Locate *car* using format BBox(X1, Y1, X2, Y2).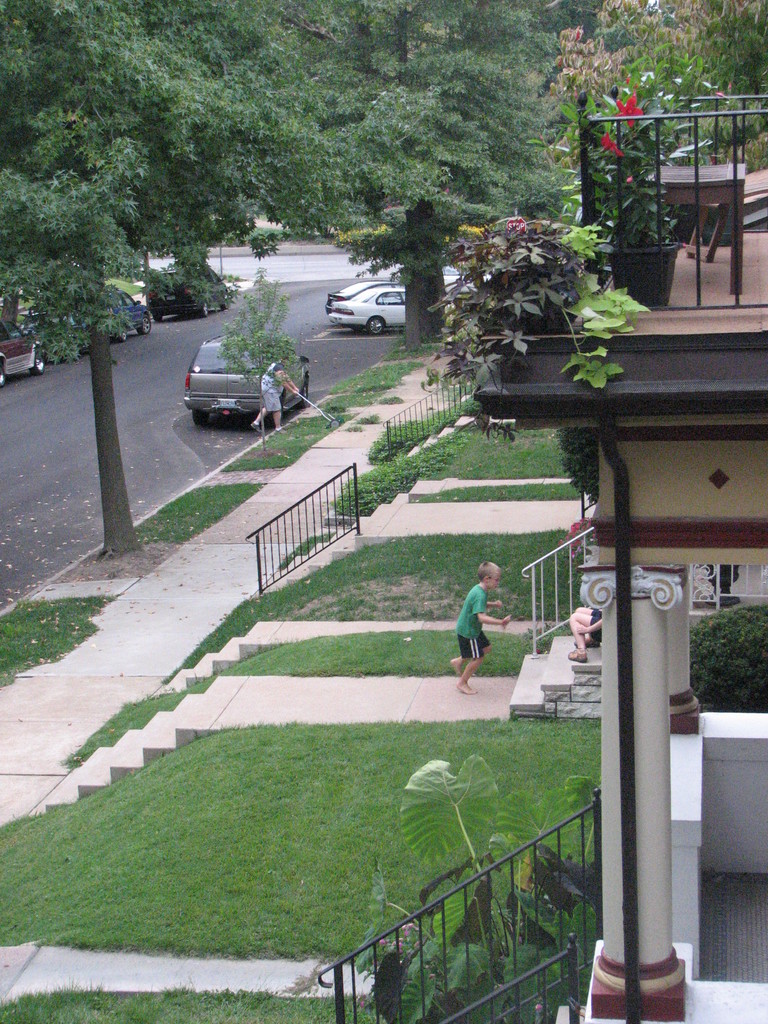
BBox(188, 326, 310, 423).
